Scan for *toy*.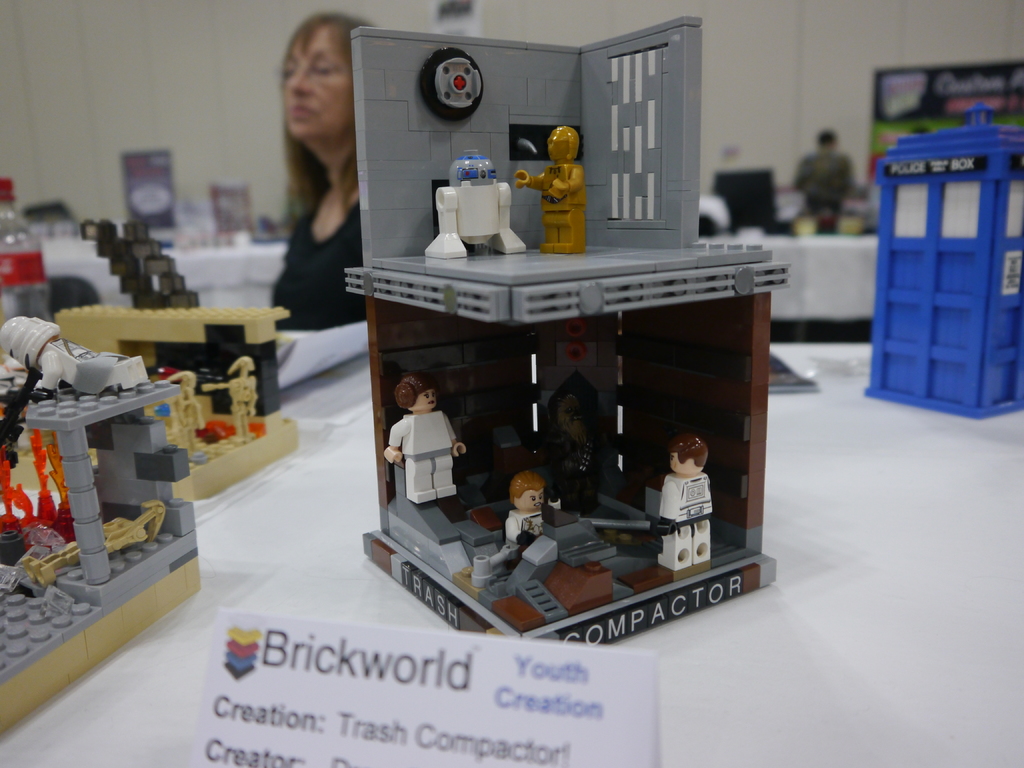
Scan result: (x1=380, y1=376, x2=467, y2=508).
